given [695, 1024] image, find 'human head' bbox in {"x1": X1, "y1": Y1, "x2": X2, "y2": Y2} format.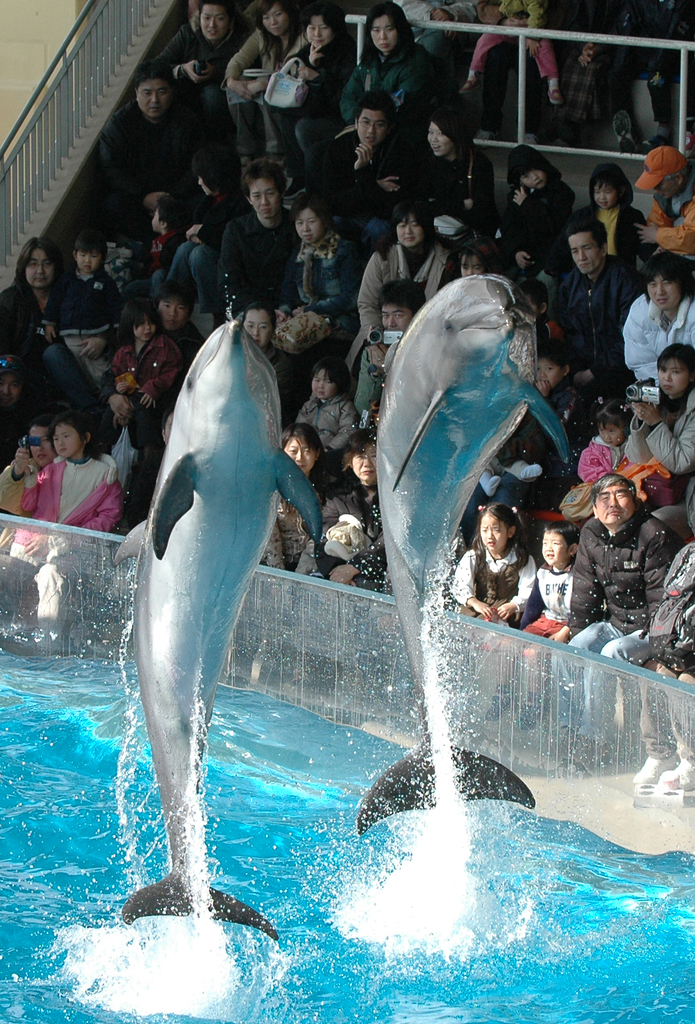
{"x1": 49, "y1": 415, "x2": 92, "y2": 462}.
